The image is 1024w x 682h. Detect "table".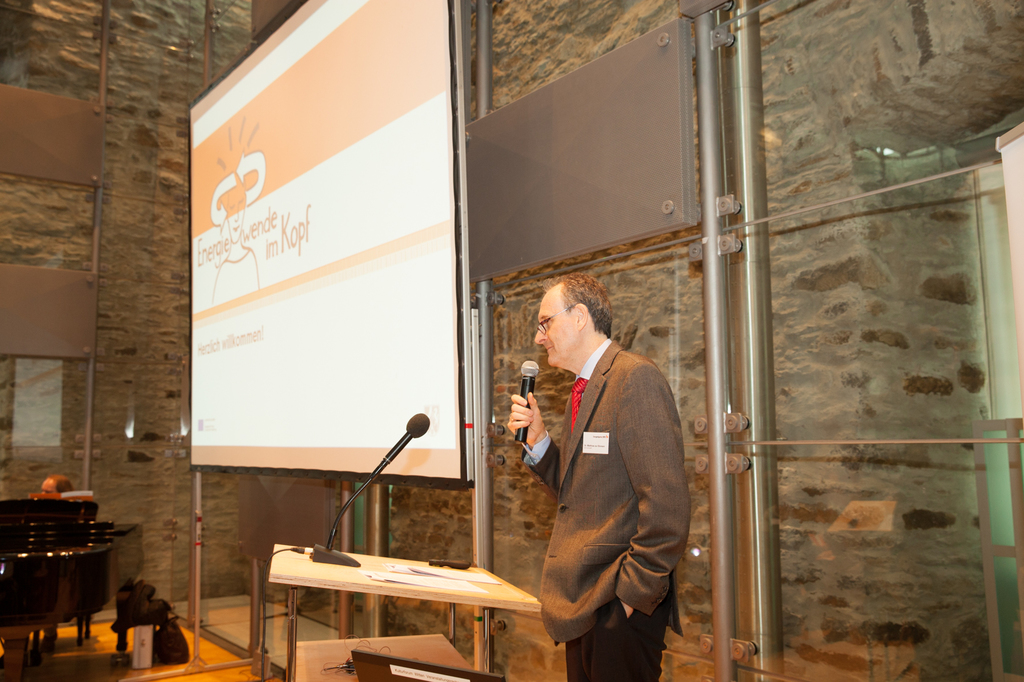
Detection: BBox(254, 558, 536, 672).
